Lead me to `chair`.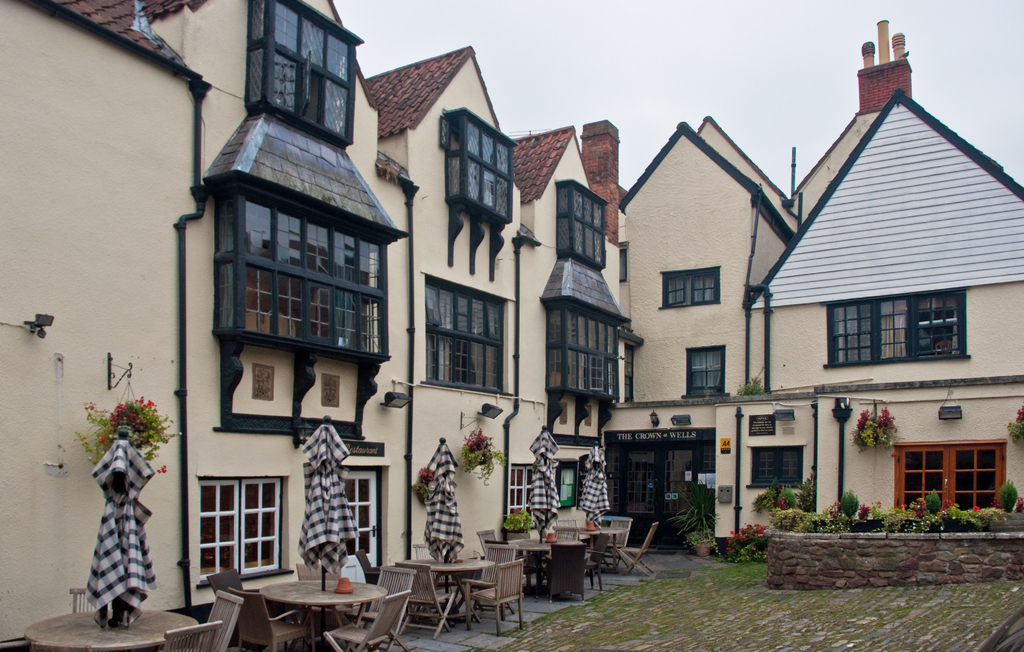
Lead to Rect(545, 541, 589, 601).
